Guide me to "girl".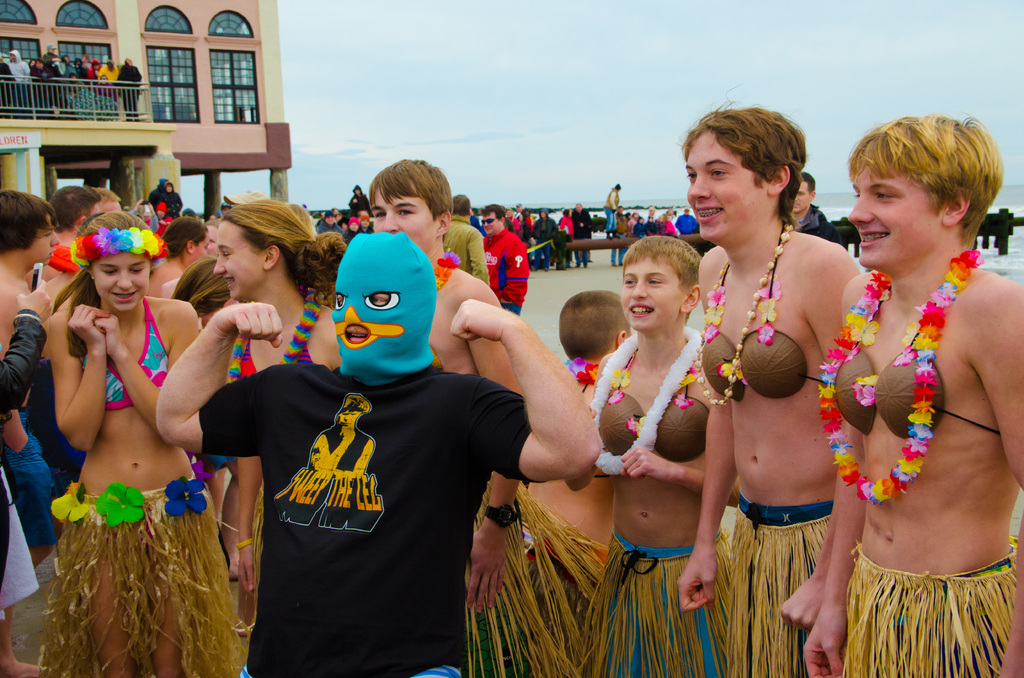
Guidance: {"x1": 806, "y1": 117, "x2": 1023, "y2": 675}.
